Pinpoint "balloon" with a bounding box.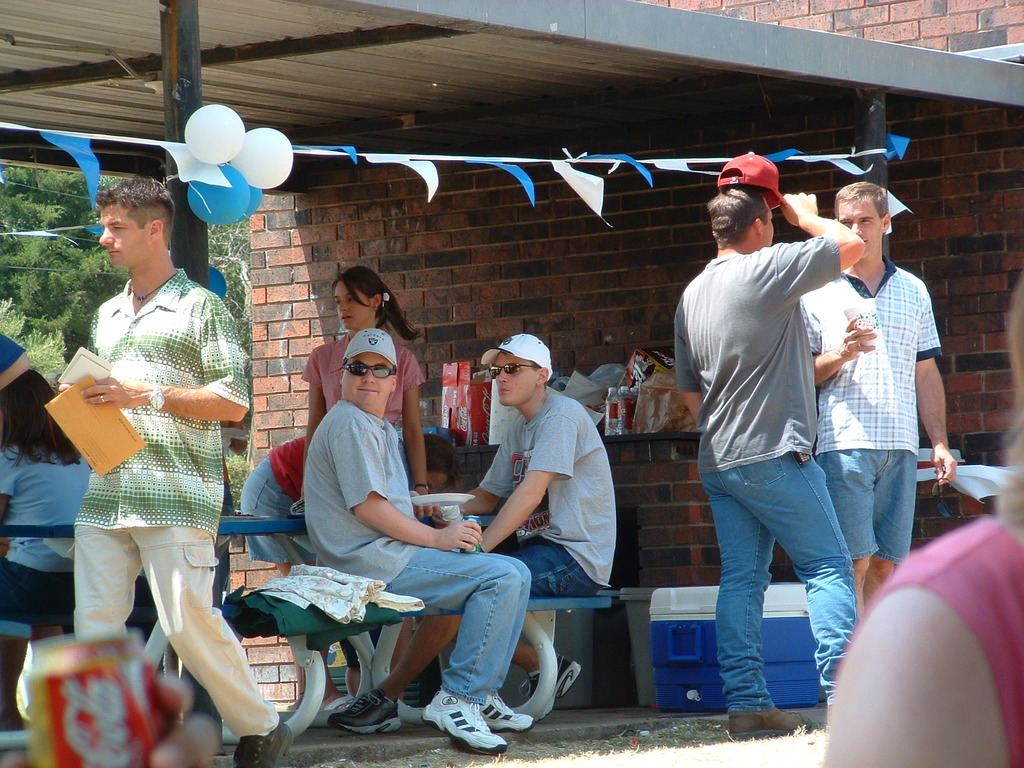
(left=207, top=261, right=225, bottom=296).
